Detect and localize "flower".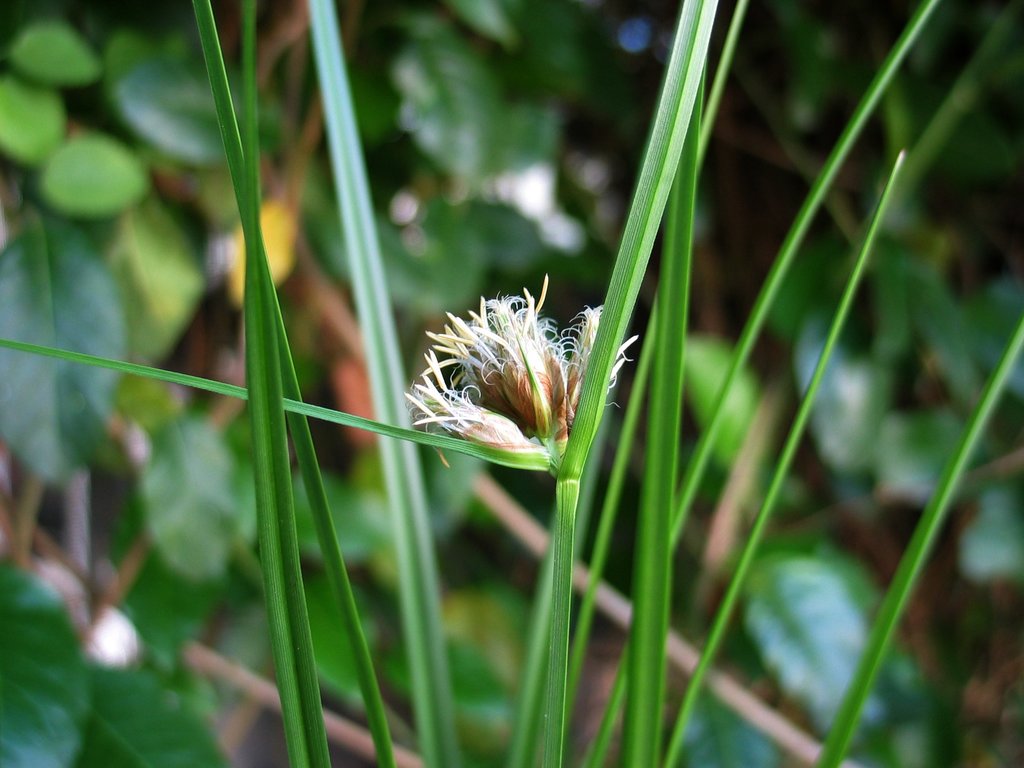
Localized at [368, 269, 631, 470].
